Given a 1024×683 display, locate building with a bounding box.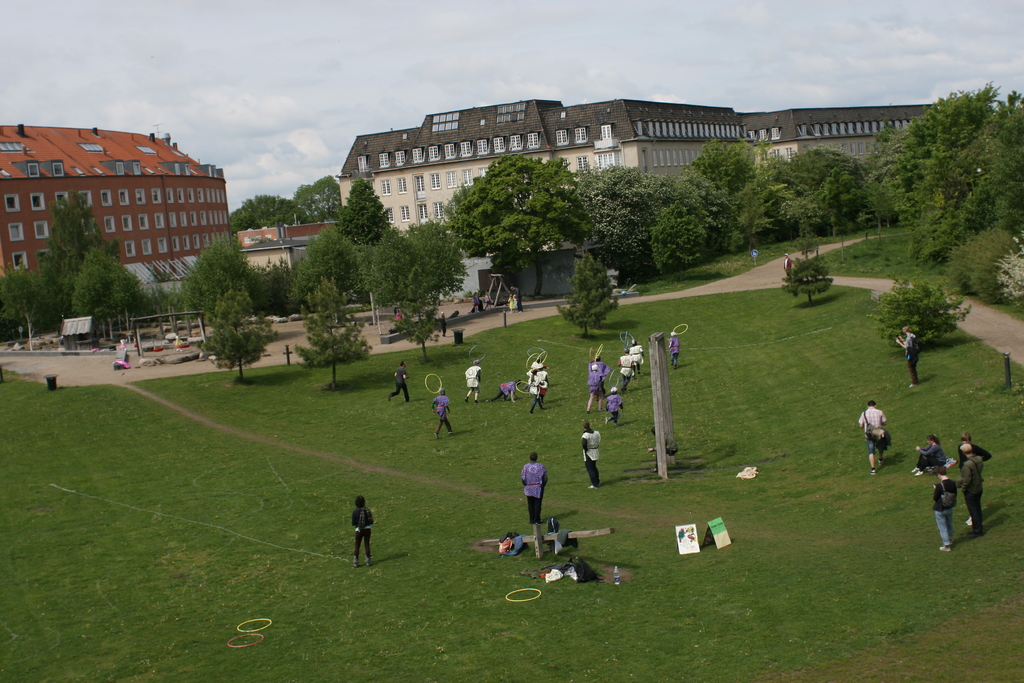
Located: [left=0, top=115, right=228, bottom=292].
